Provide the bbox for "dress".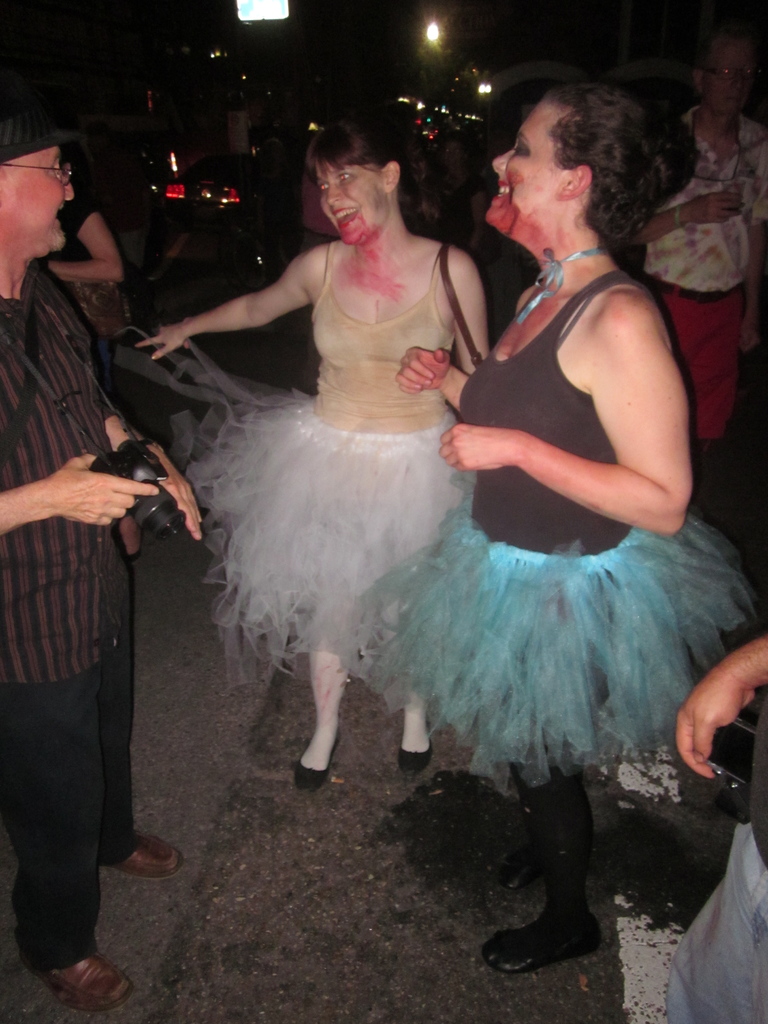
332:244:763:797.
